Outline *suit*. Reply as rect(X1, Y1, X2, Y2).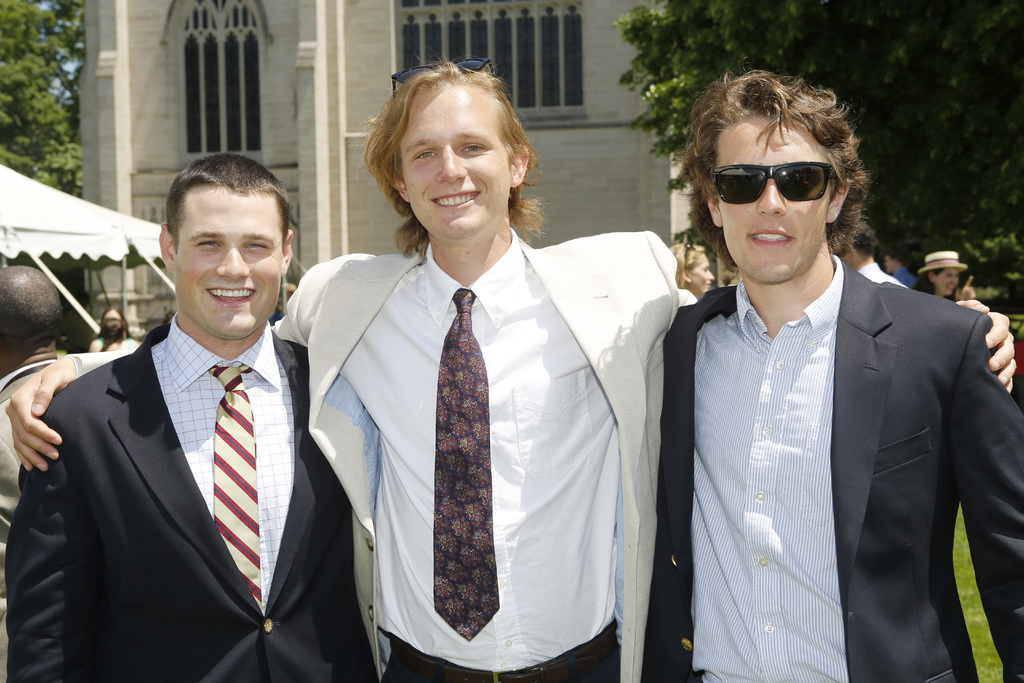
rect(0, 353, 59, 673).
